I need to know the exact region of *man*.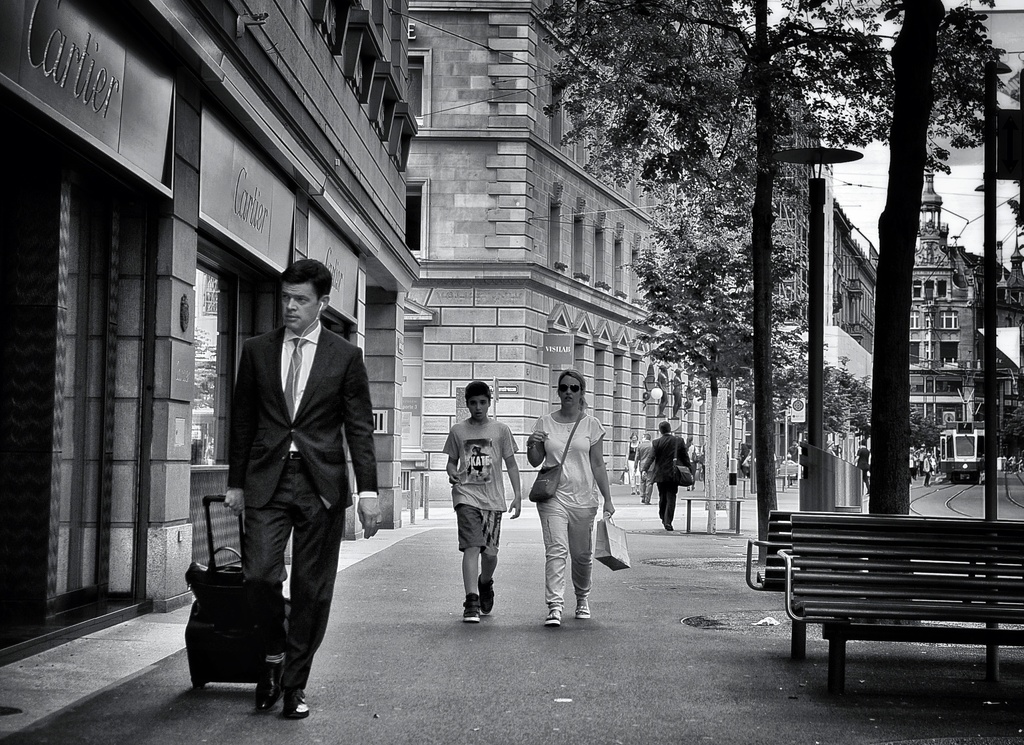
Region: <bbox>825, 439, 835, 456</bbox>.
